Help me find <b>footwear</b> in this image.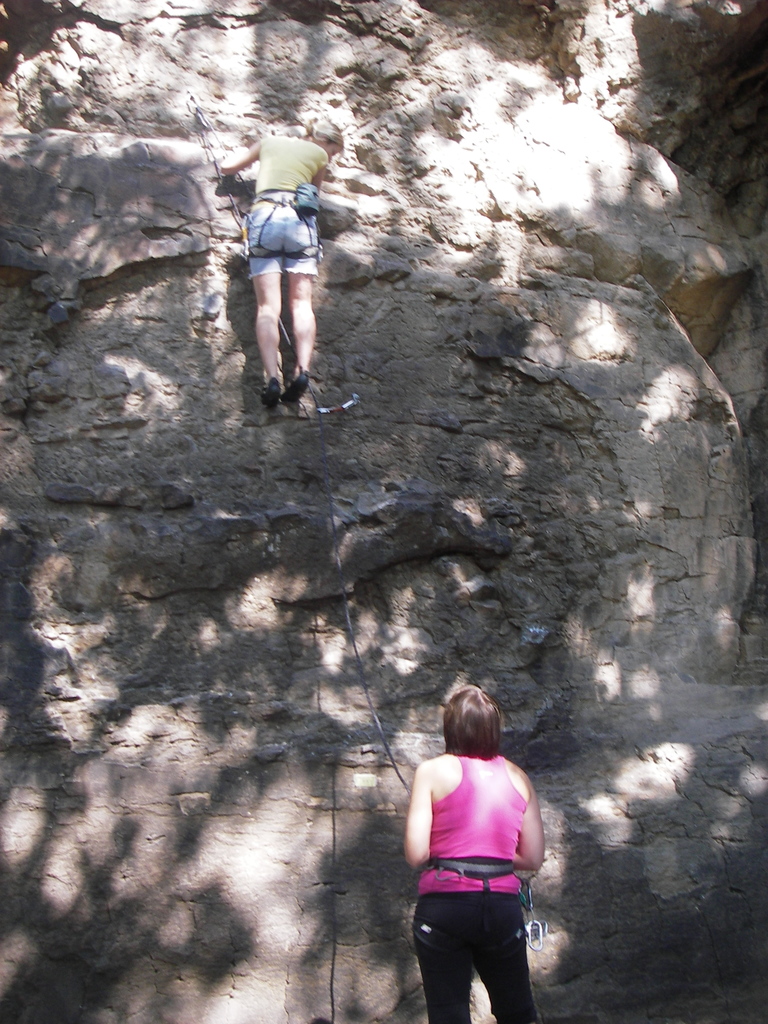
Found it: rect(260, 381, 285, 414).
